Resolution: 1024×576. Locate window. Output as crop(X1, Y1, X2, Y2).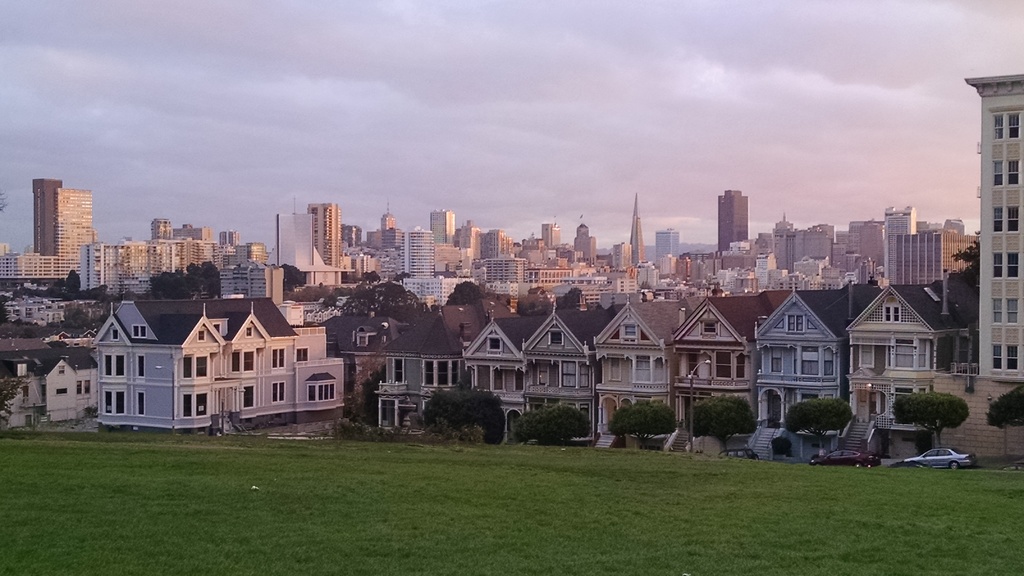
crop(136, 355, 144, 380).
